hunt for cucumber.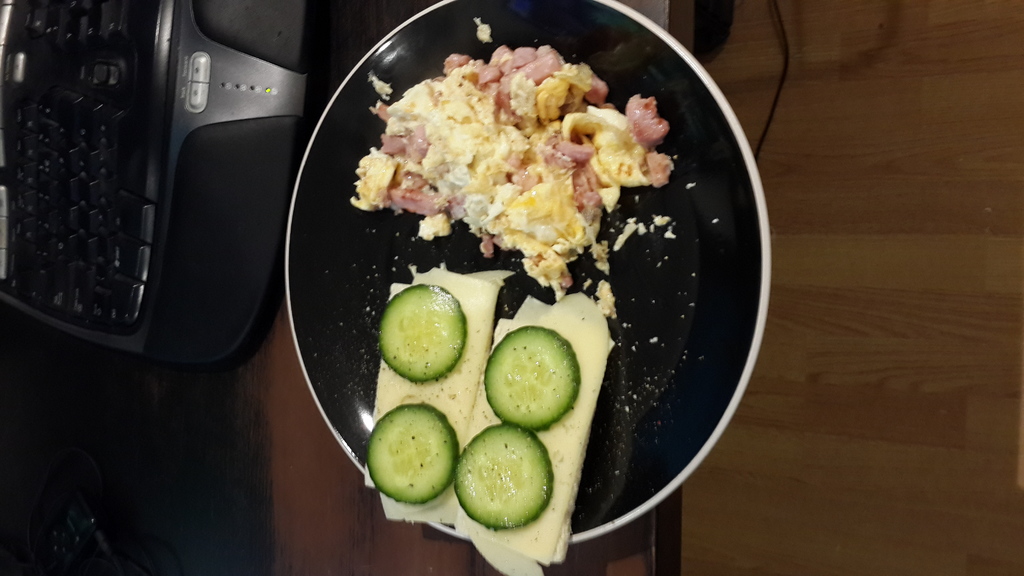
Hunted down at x1=367, y1=404, x2=459, y2=501.
